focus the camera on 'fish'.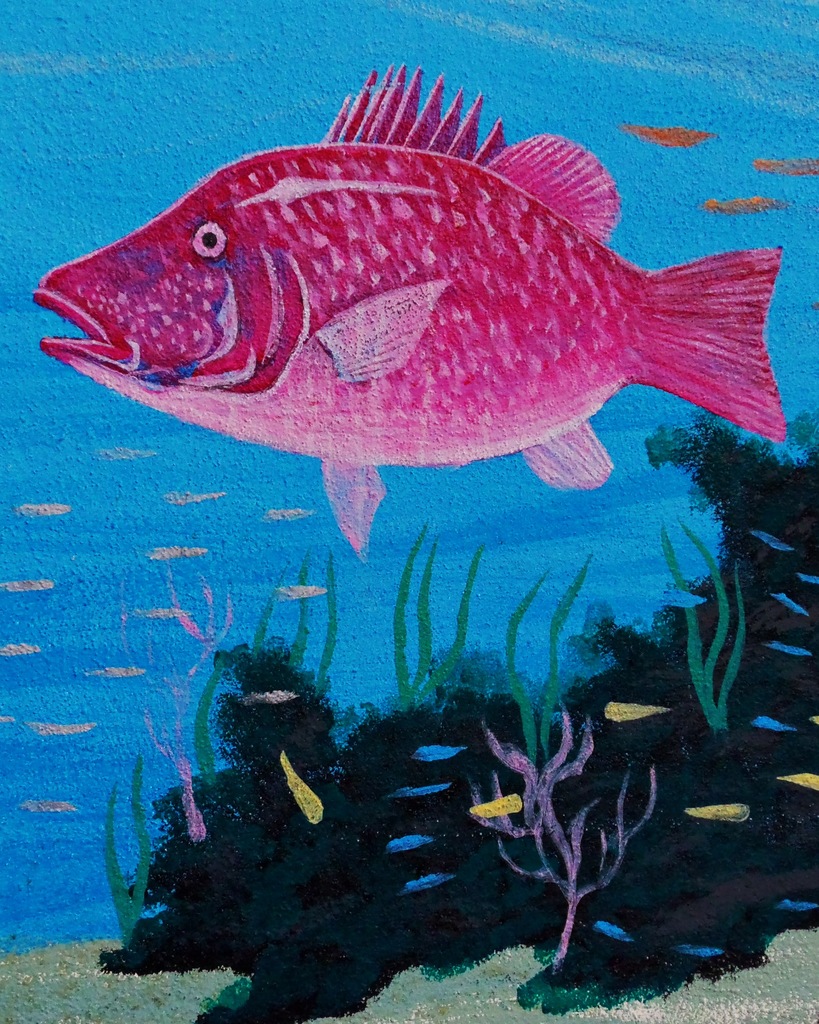
Focus region: [778,770,818,786].
